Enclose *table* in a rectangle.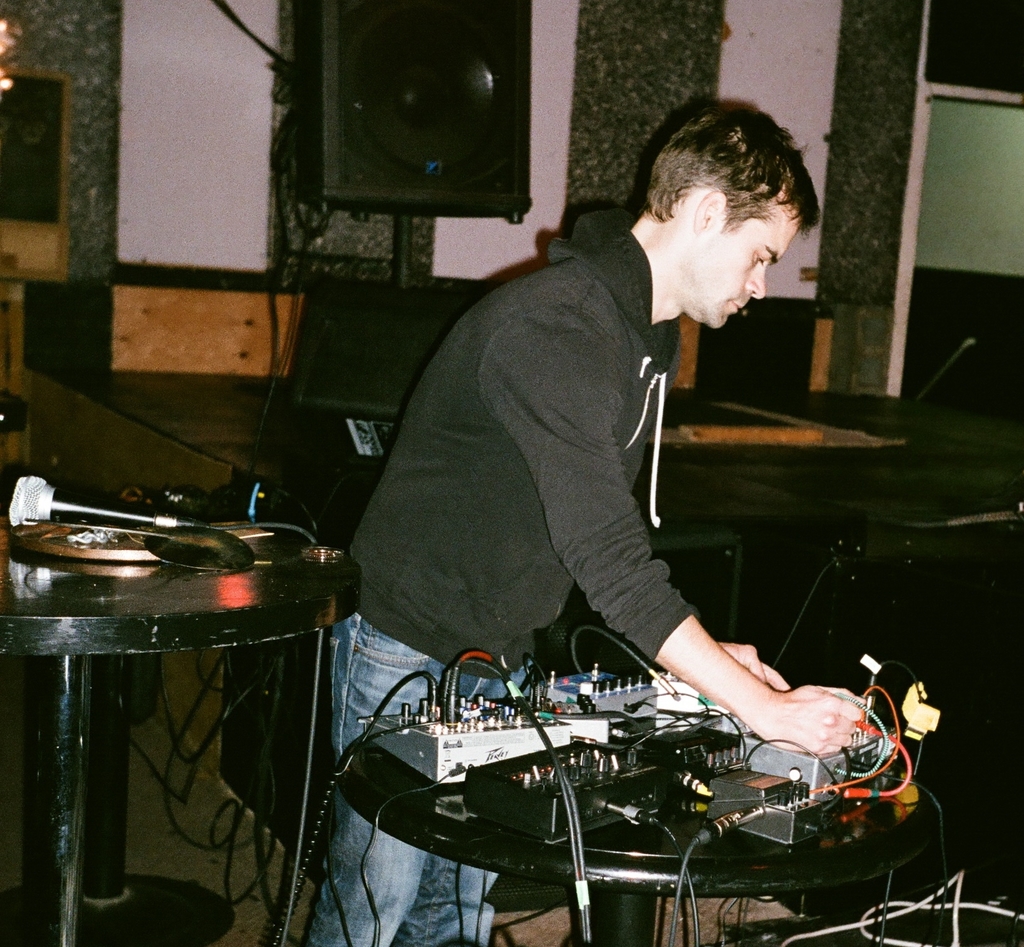
select_region(336, 741, 936, 946).
